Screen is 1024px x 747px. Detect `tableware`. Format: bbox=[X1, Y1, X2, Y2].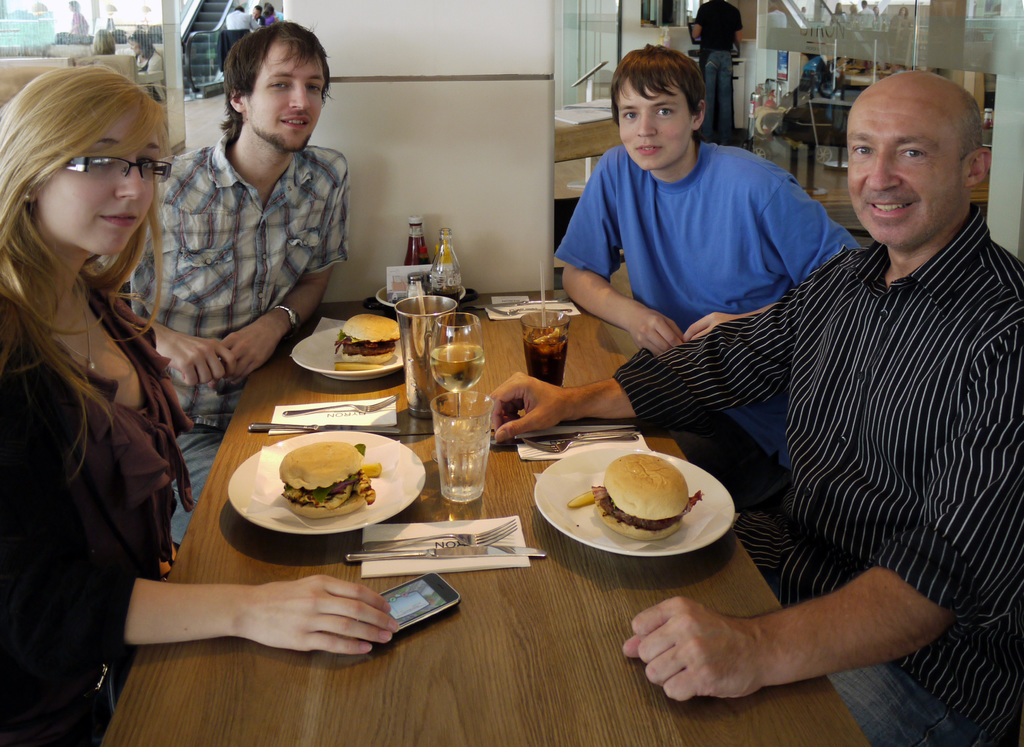
bbox=[477, 300, 569, 310].
